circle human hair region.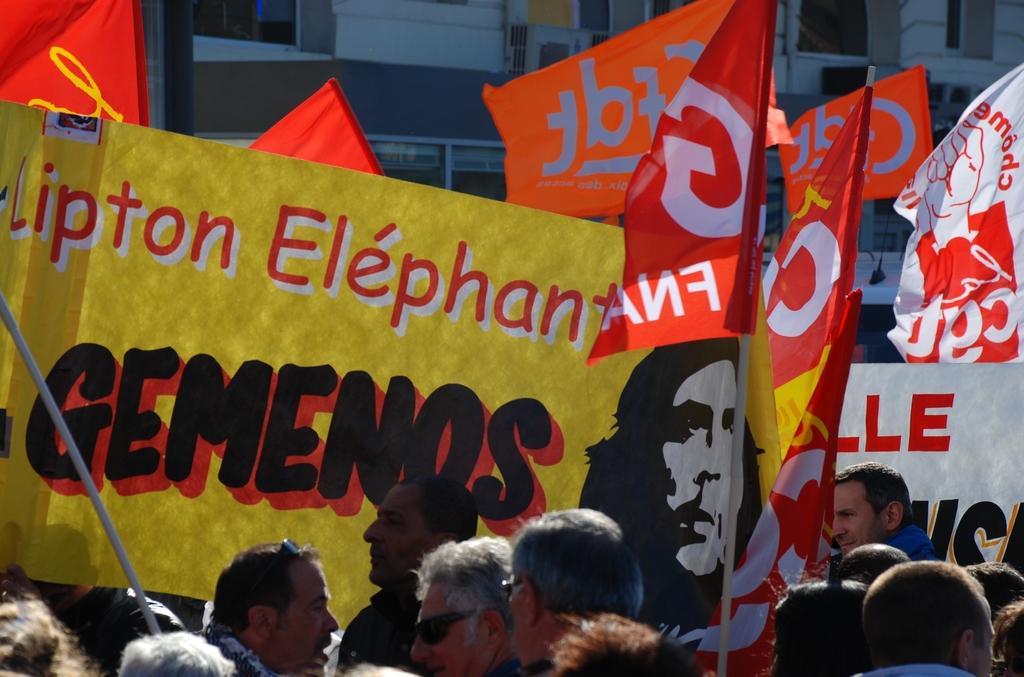
Region: box(409, 535, 514, 649).
